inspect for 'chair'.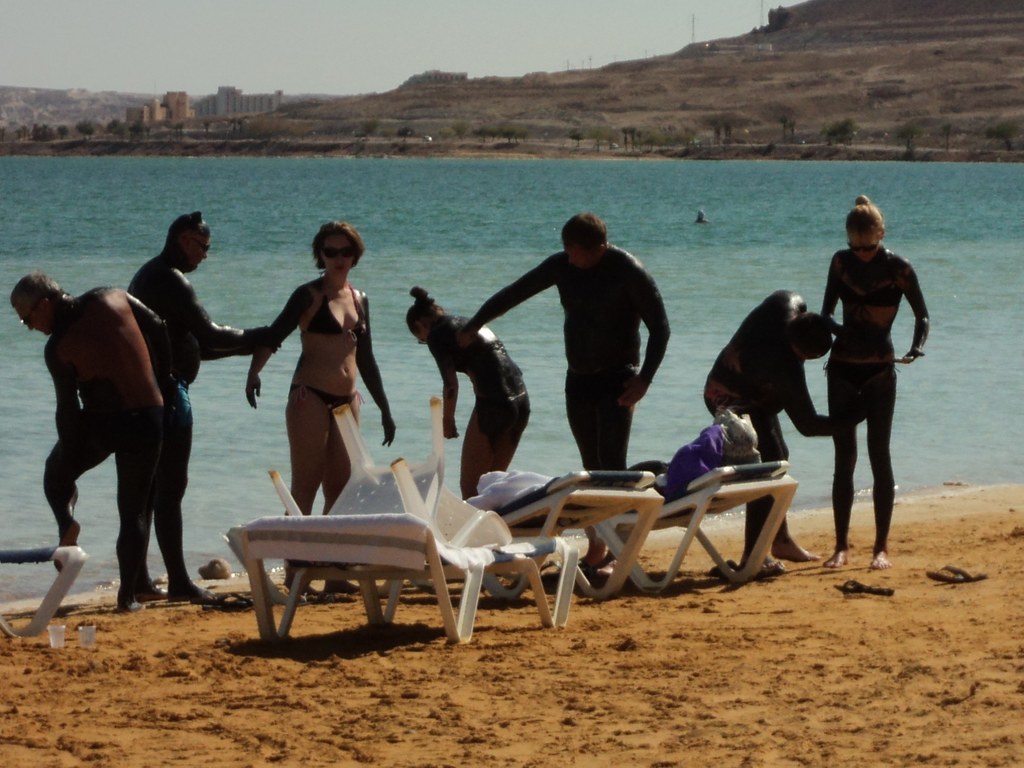
Inspection: select_region(225, 511, 587, 650).
